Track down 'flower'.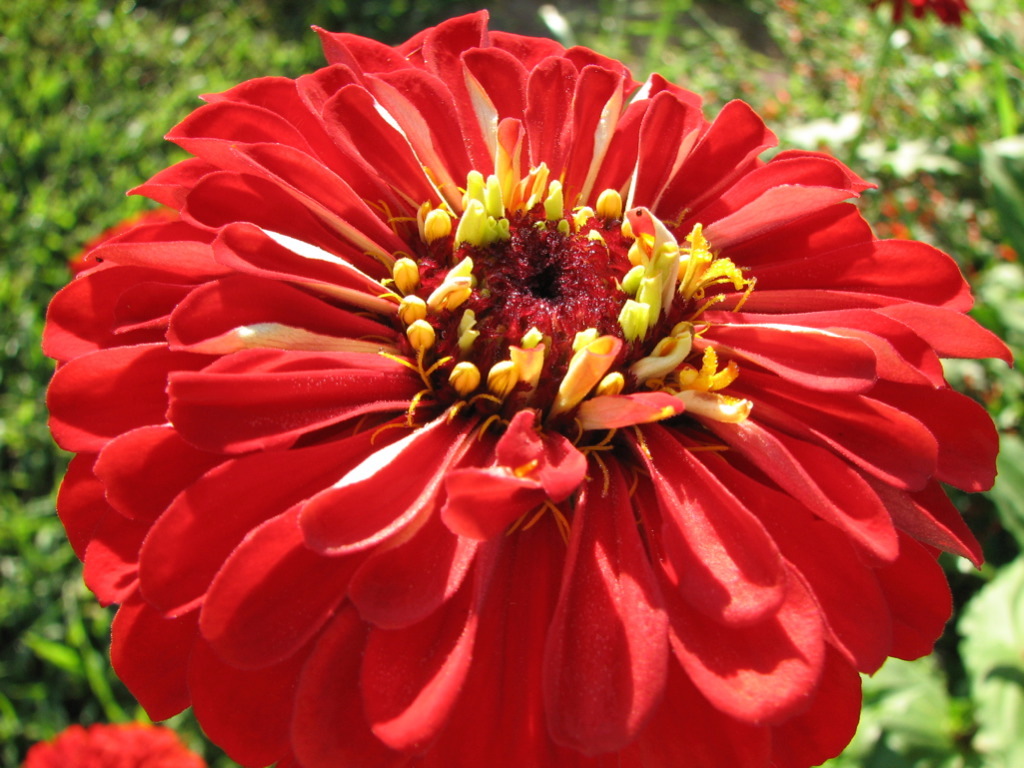
Tracked to 29,39,1012,759.
